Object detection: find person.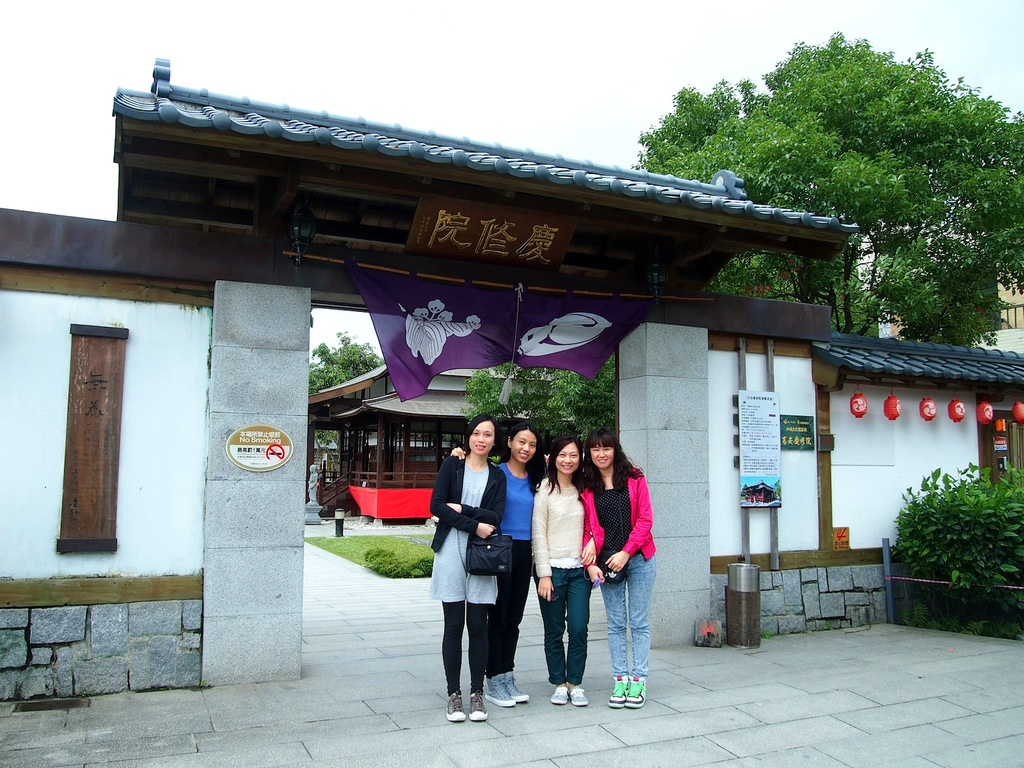
531/433/599/705.
